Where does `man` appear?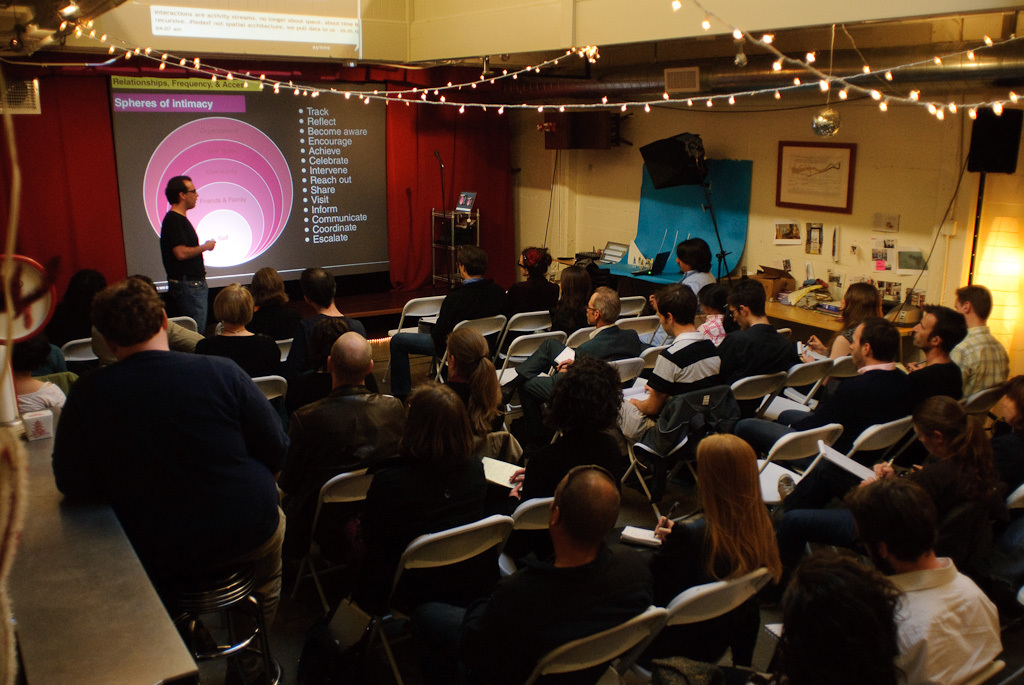
Appears at (412, 464, 655, 684).
